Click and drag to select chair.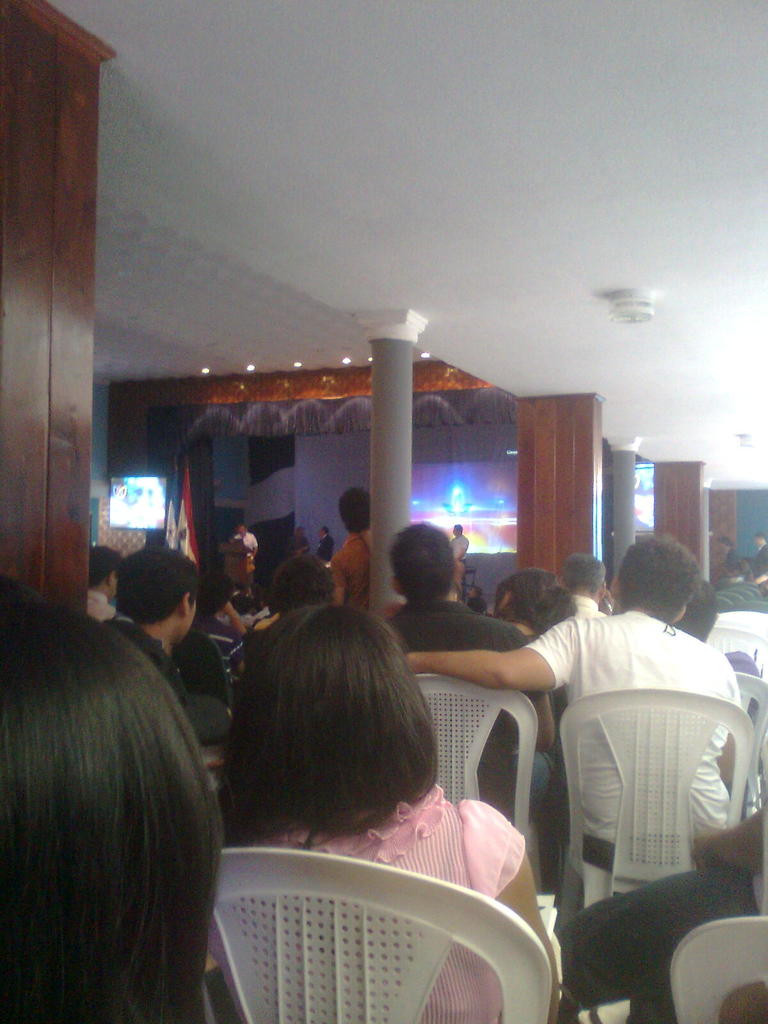
Selection: (x1=400, y1=669, x2=548, y2=892).
